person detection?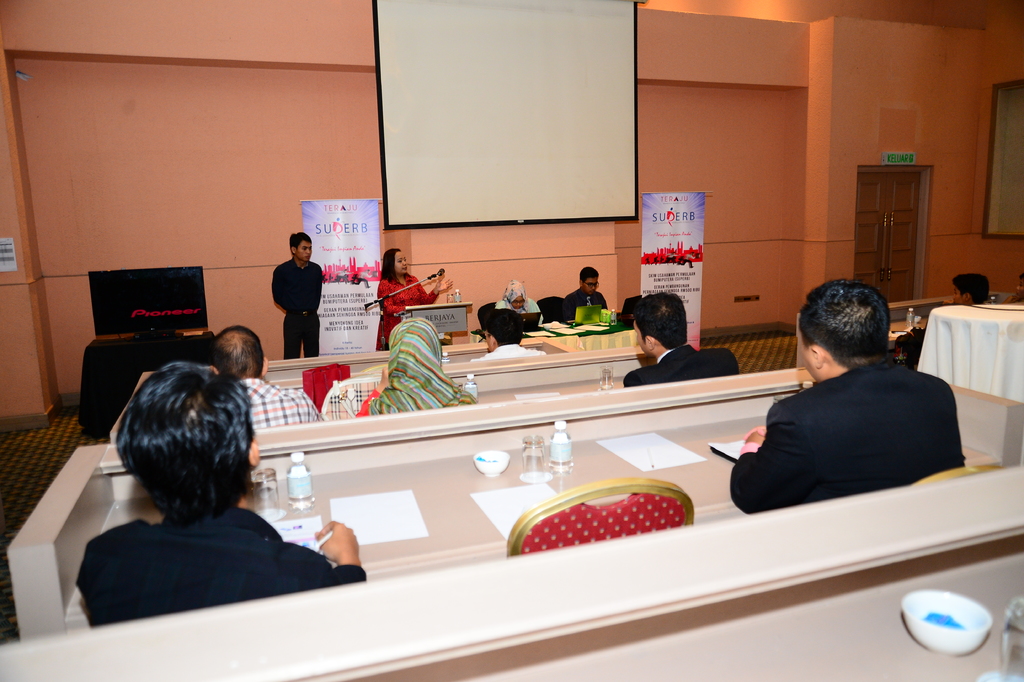
Rect(728, 276, 966, 510)
